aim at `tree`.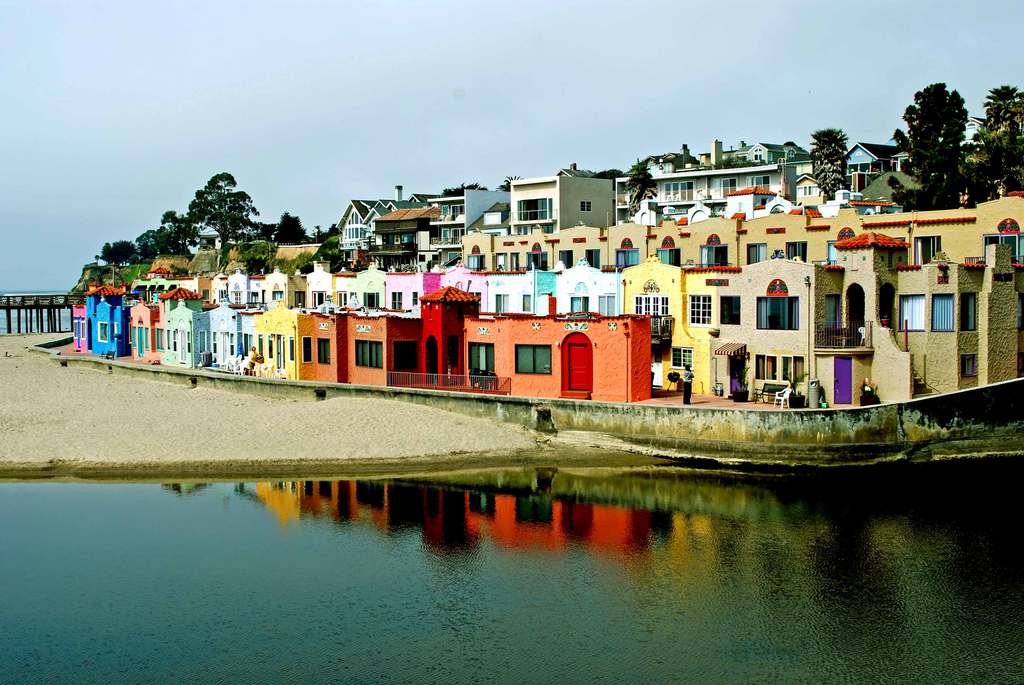
Aimed at bbox=[973, 90, 1023, 123].
